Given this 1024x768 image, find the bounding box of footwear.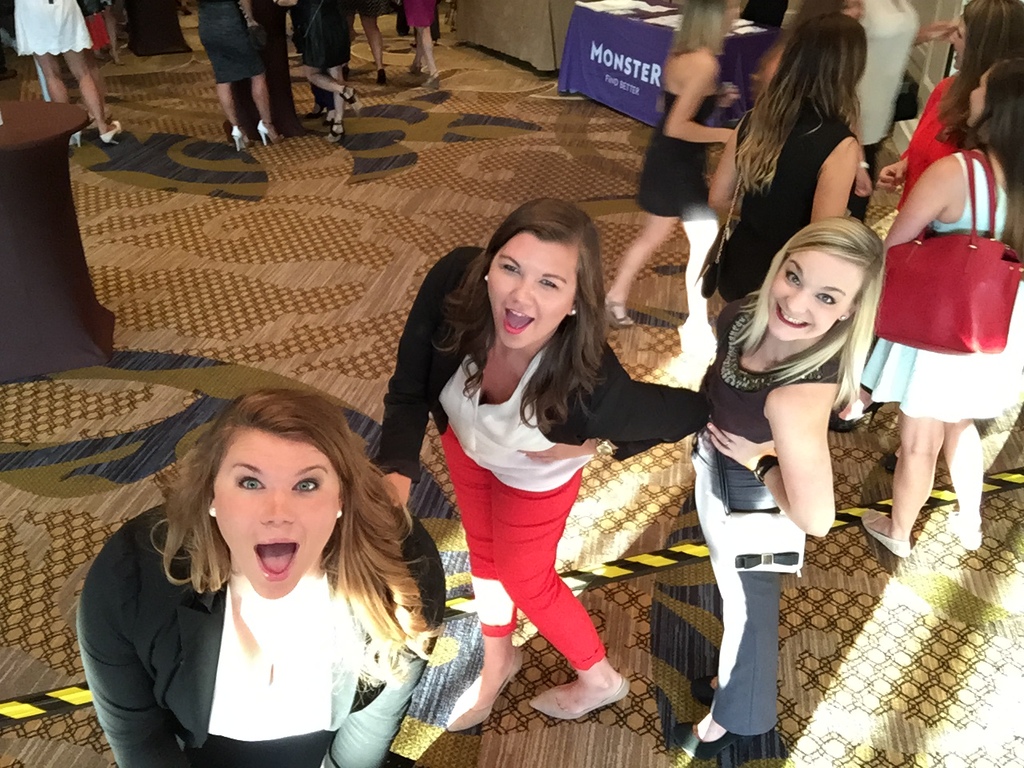
[406, 60, 422, 78].
